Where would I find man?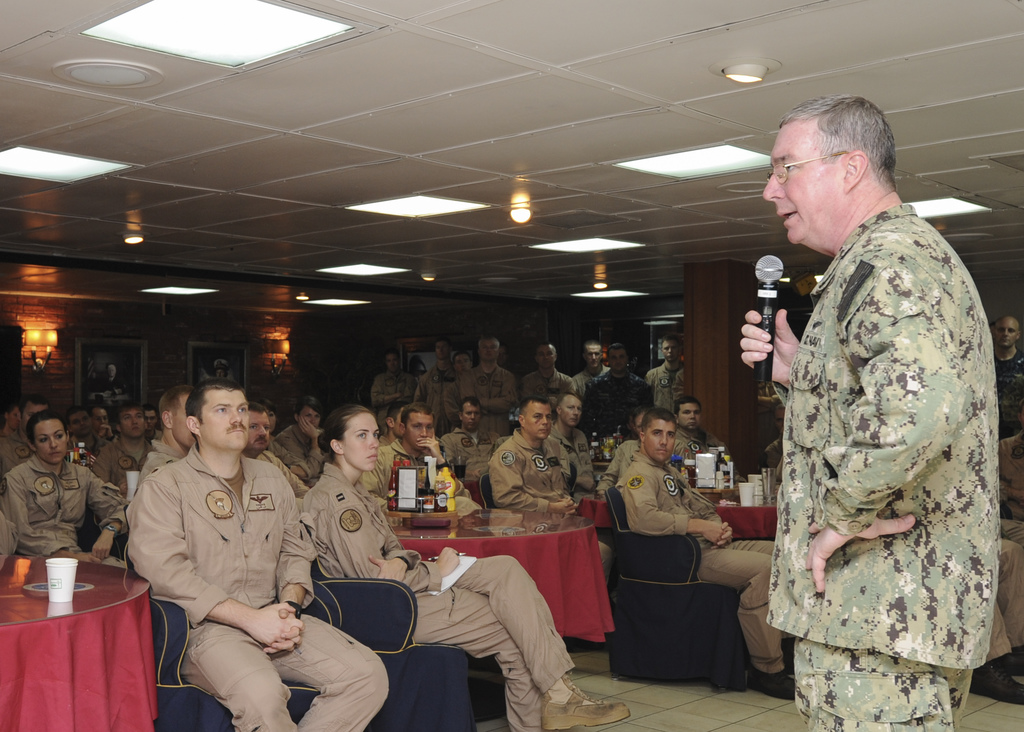
At rect(760, 82, 1004, 731).
